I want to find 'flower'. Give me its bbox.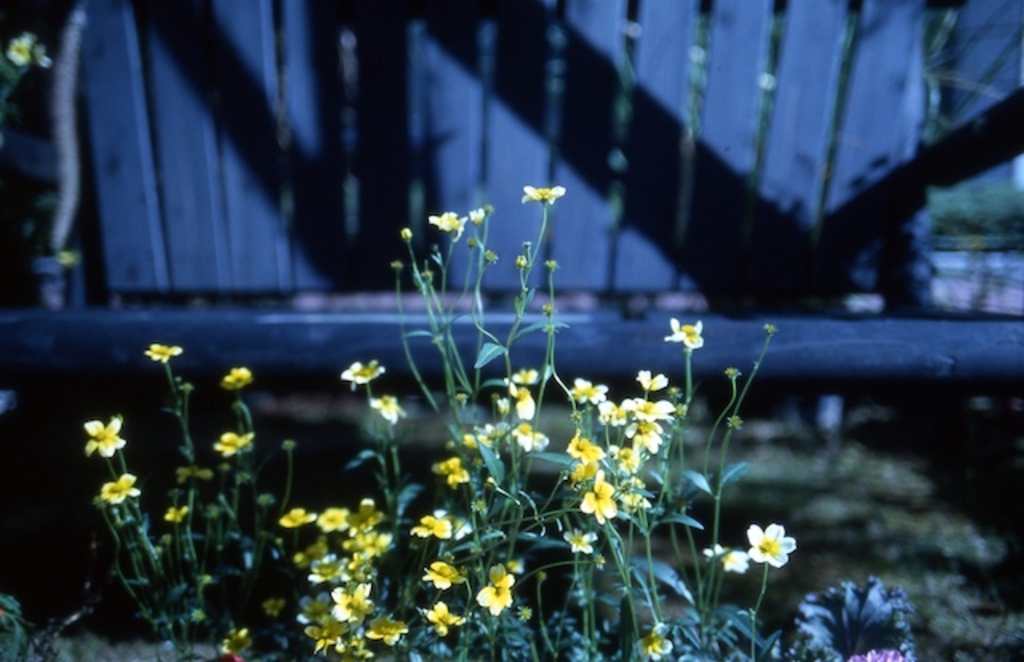
BBox(224, 625, 248, 654).
